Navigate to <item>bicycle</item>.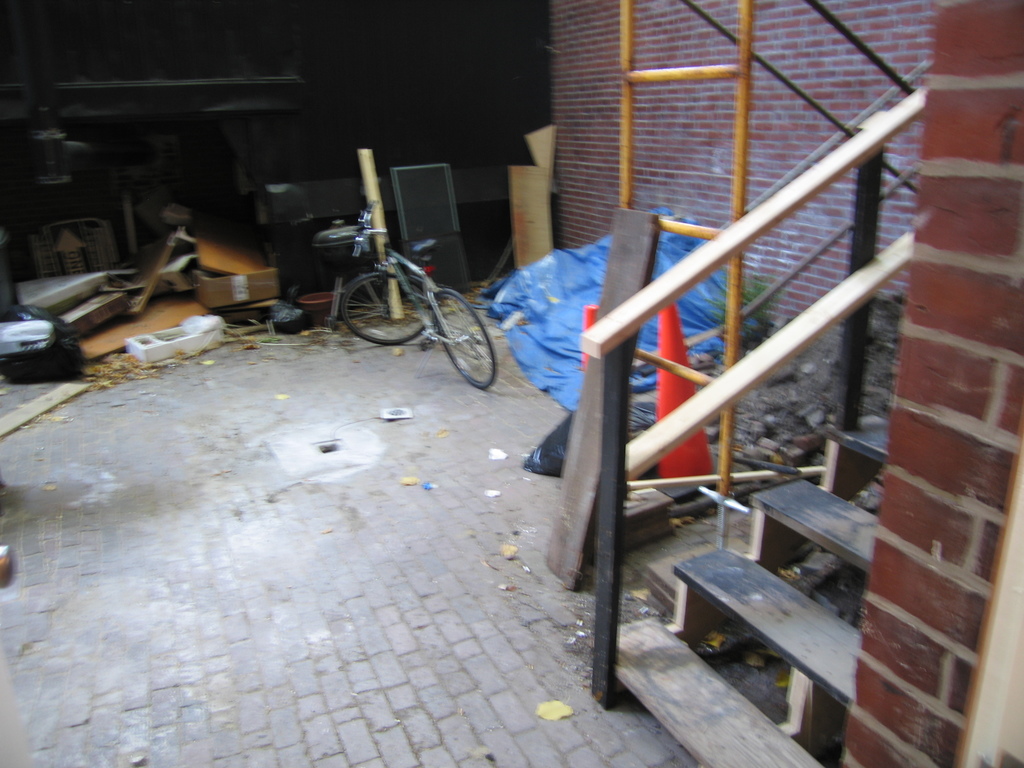
Navigation target: bbox=[324, 191, 506, 395].
